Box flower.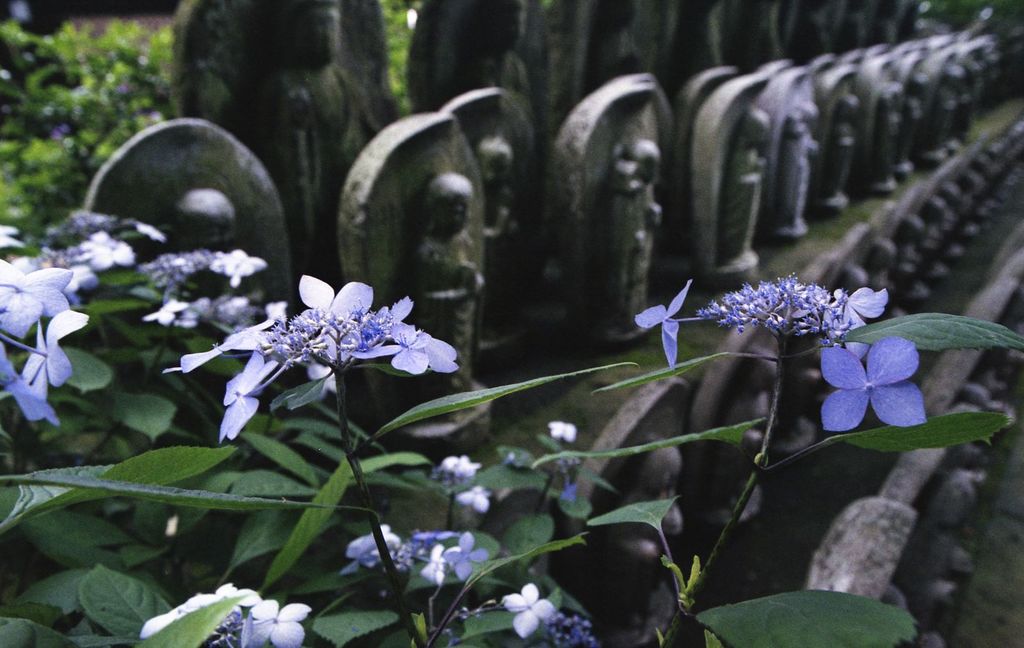
(824, 287, 891, 358).
